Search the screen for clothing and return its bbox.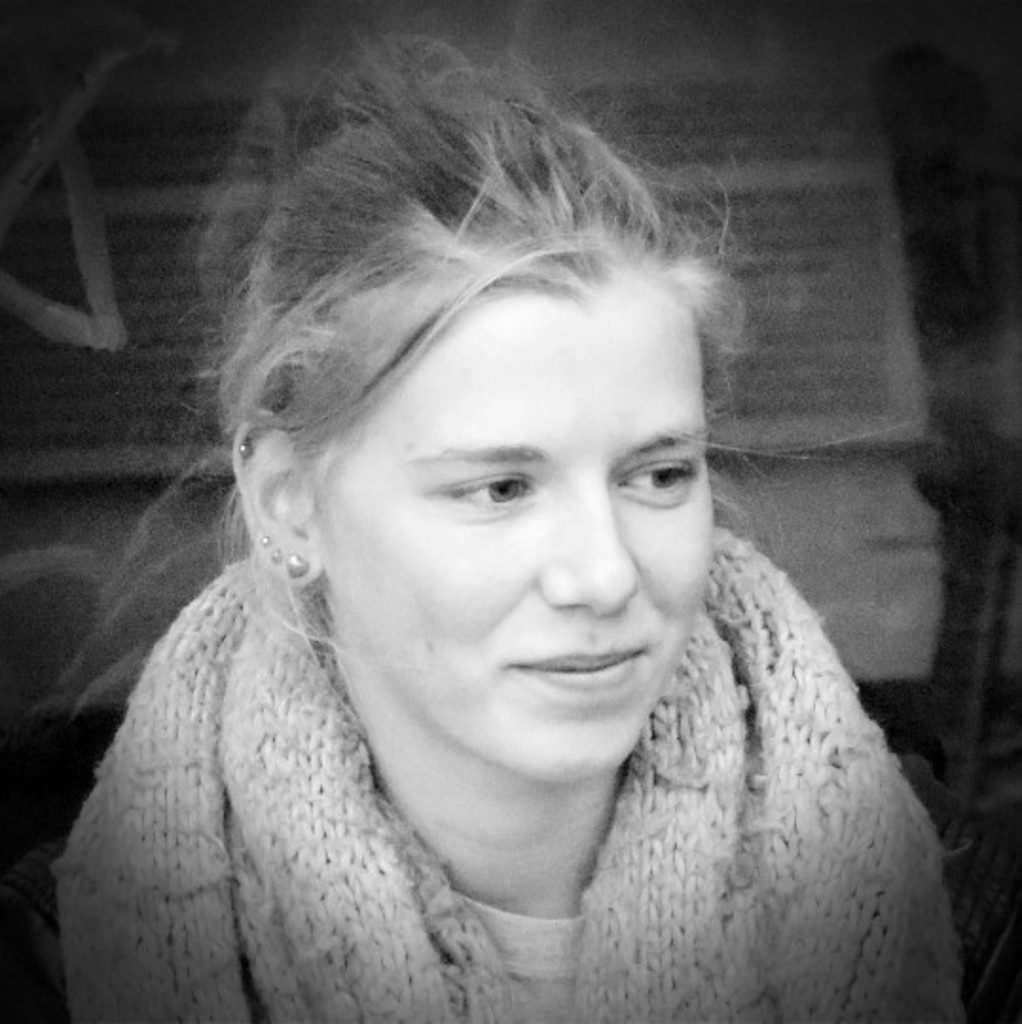
Found: (x1=0, y1=510, x2=1011, y2=1023).
